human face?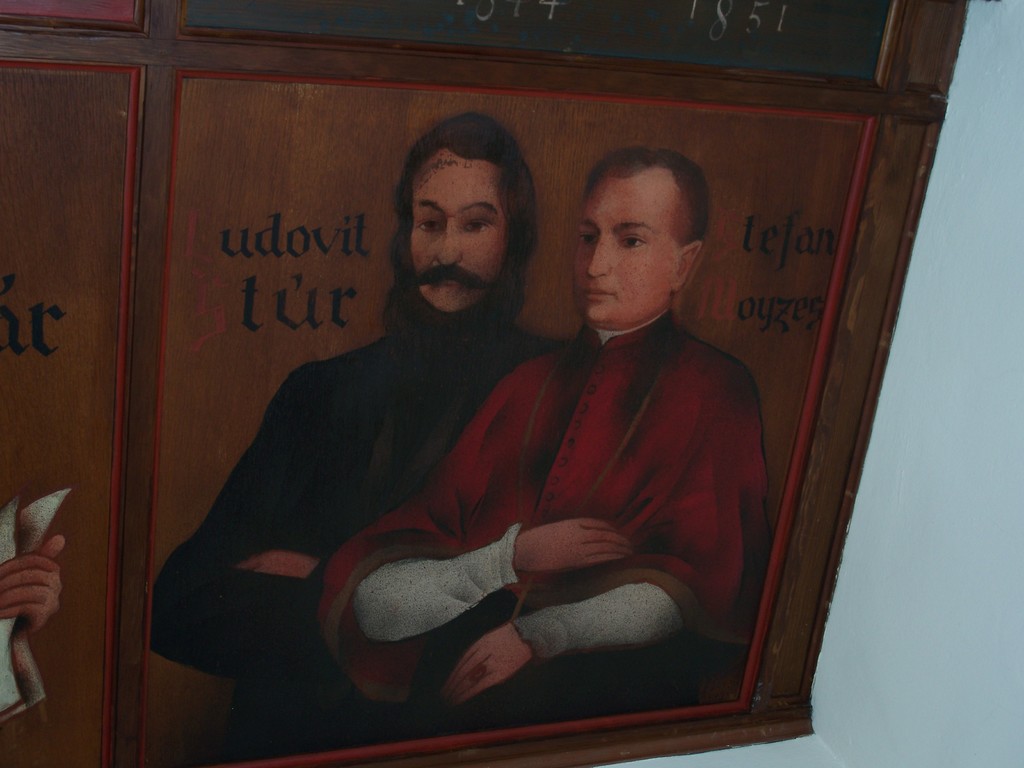
<region>578, 172, 681, 320</region>
